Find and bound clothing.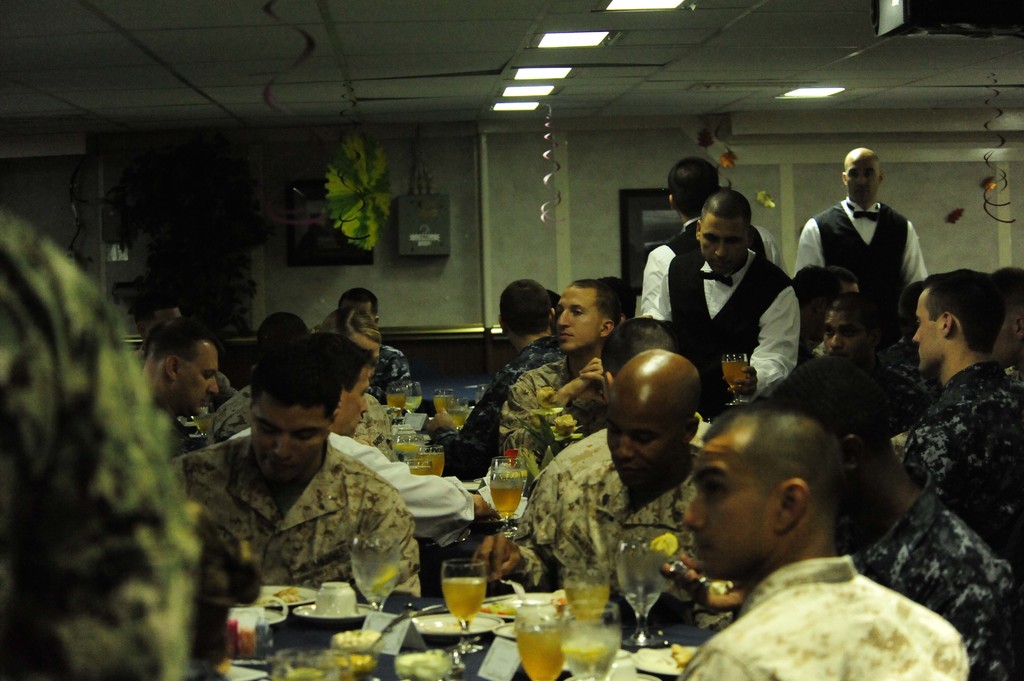
Bound: 794,198,934,338.
